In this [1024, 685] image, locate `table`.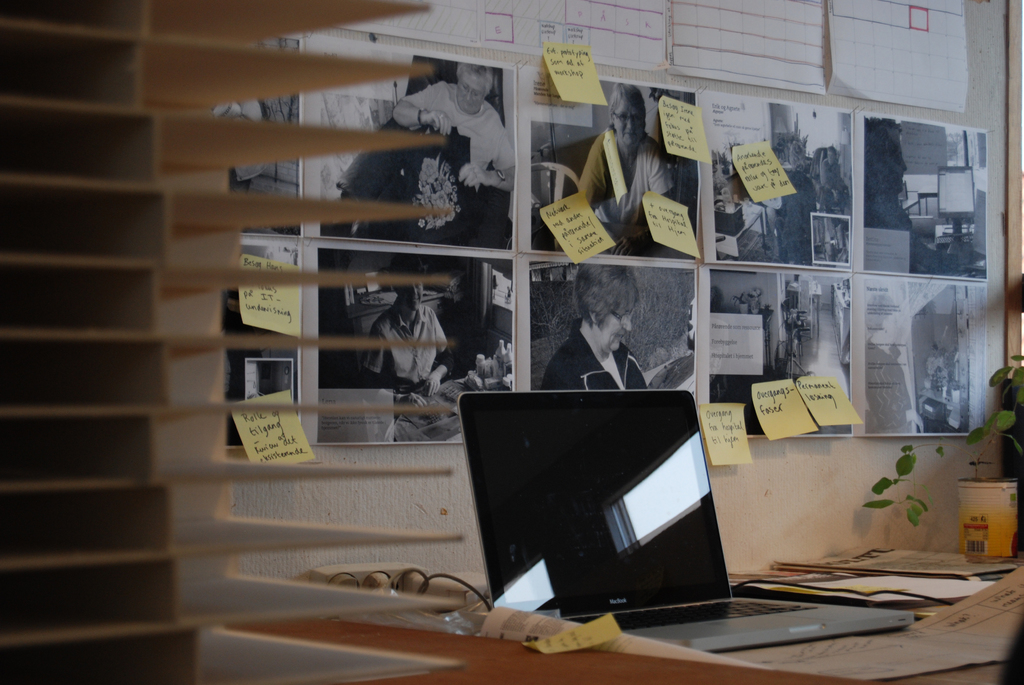
Bounding box: [283,522,1023,684].
